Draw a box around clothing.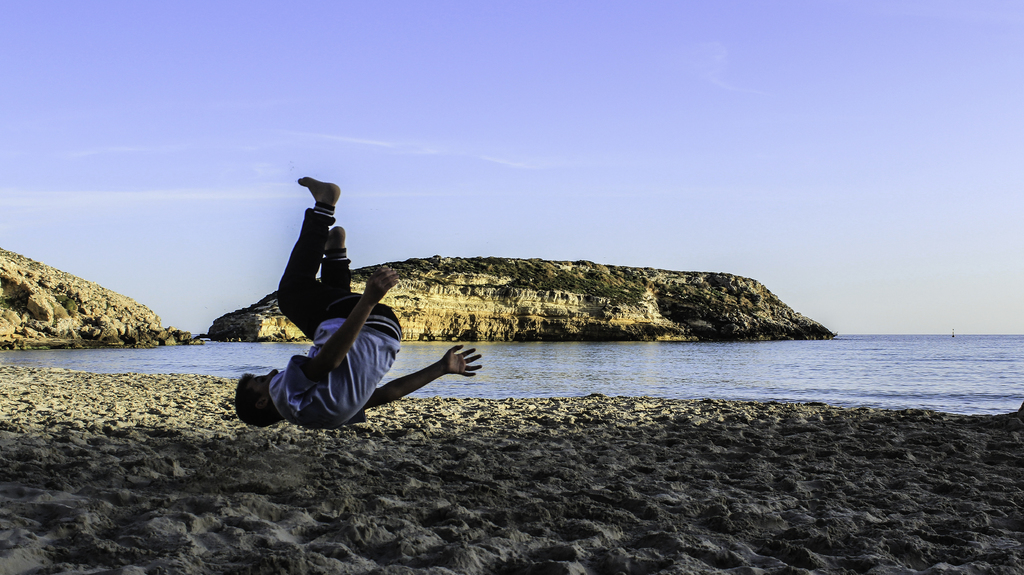
<region>267, 201, 422, 449</region>.
